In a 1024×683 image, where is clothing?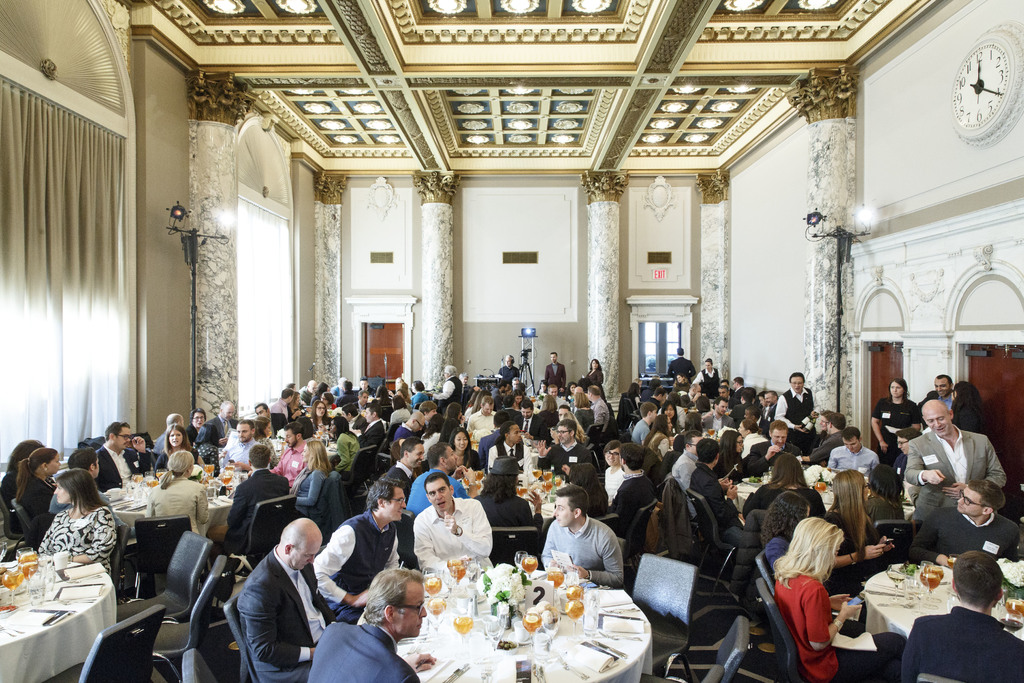
(x1=540, y1=513, x2=620, y2=585).
